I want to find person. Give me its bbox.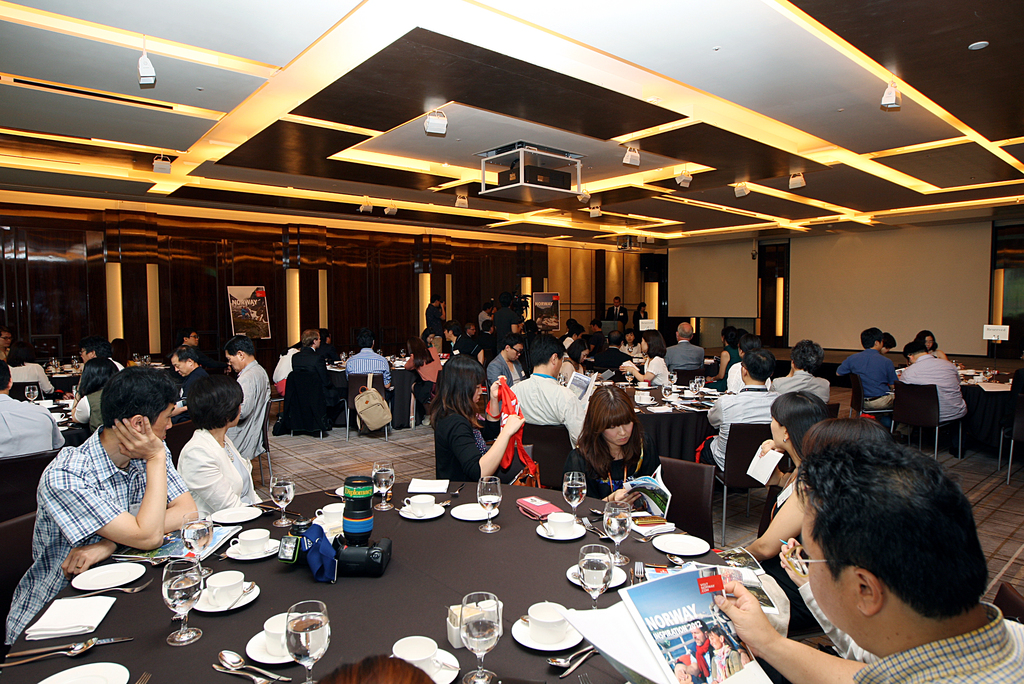
746:392:826:633.
